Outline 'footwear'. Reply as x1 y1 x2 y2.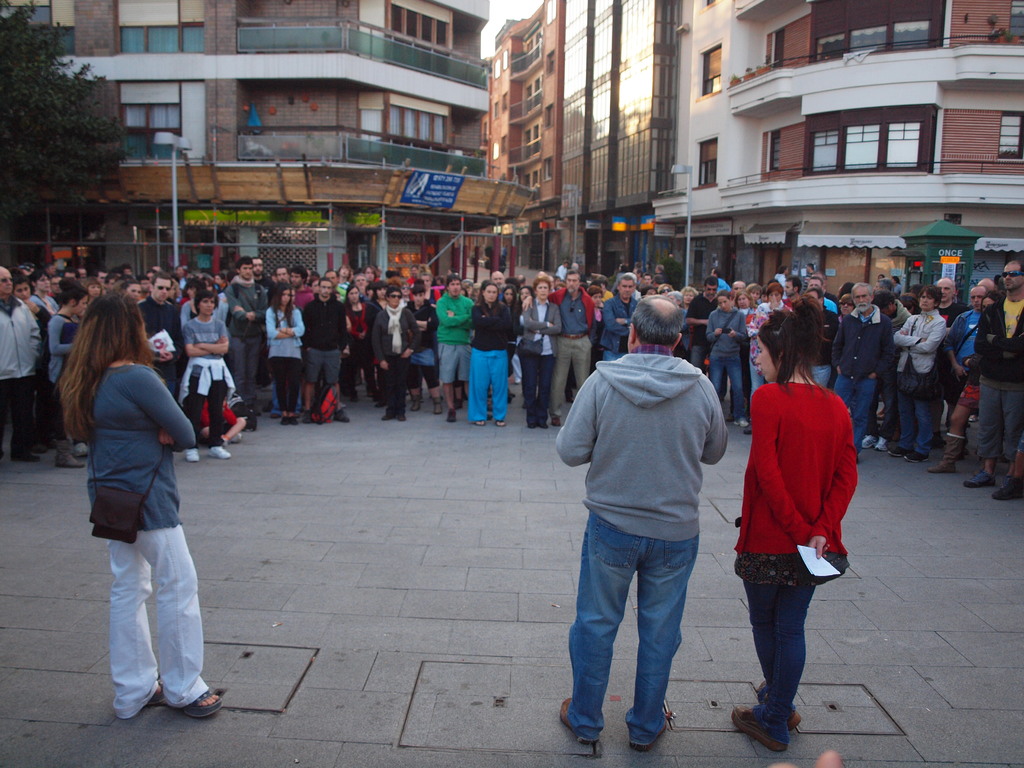
206 445 231 463.
